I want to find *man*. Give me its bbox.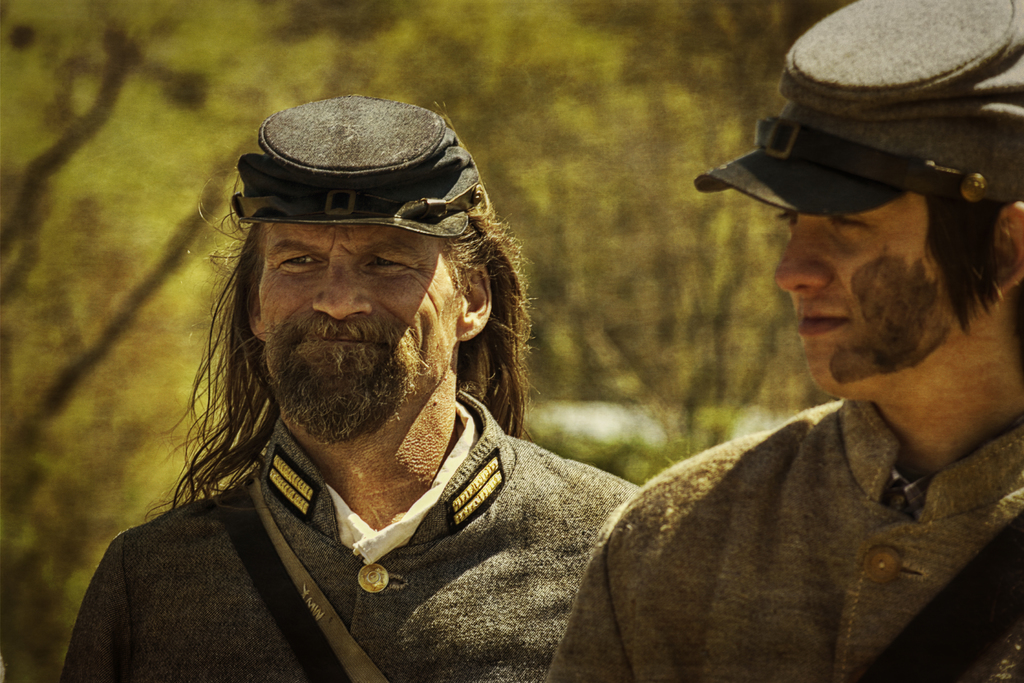
(552,0,1023,682).
